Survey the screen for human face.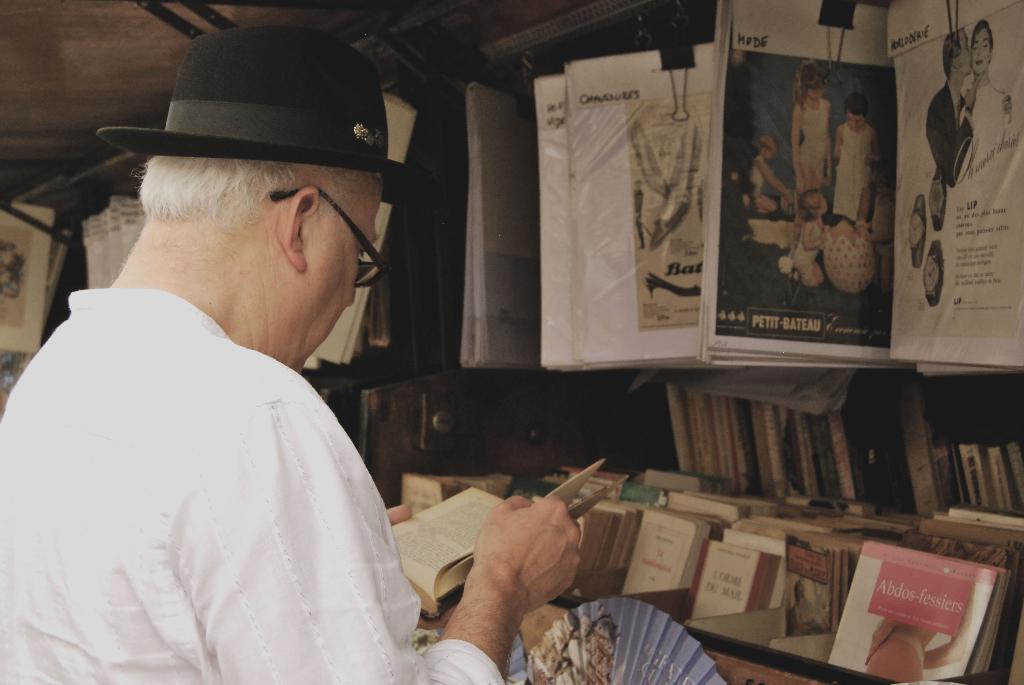
Survey found: <box>958,35,973,75</box>.
